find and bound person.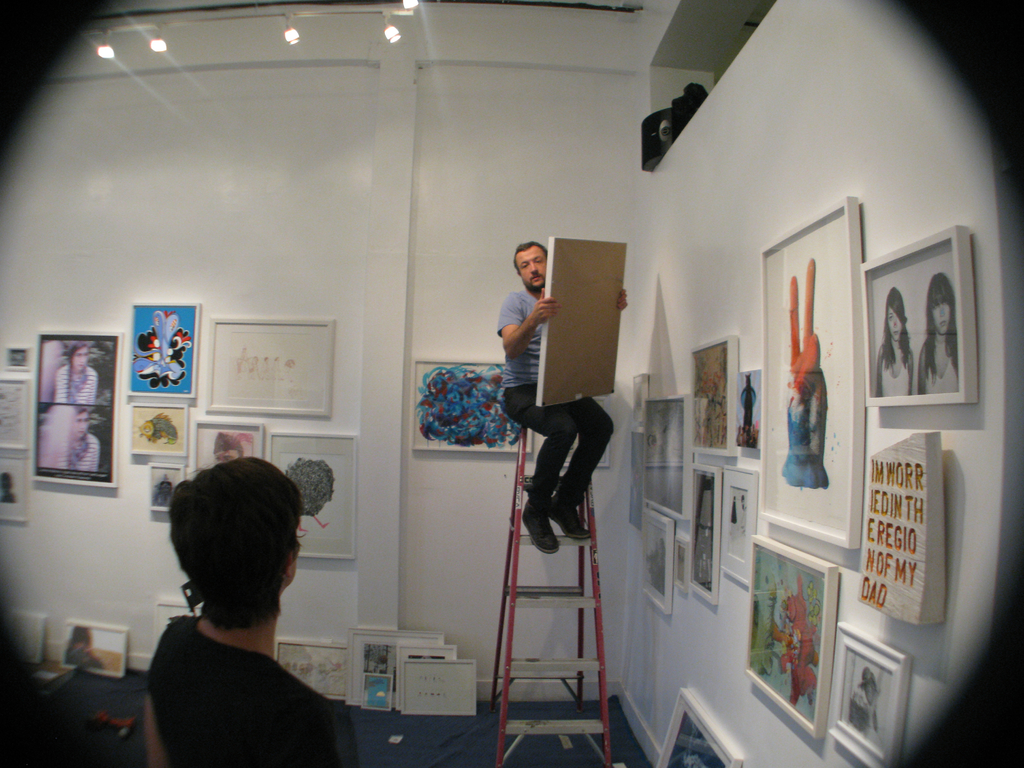
Bound: [left=44, top=404, right=102, bottom=476].
